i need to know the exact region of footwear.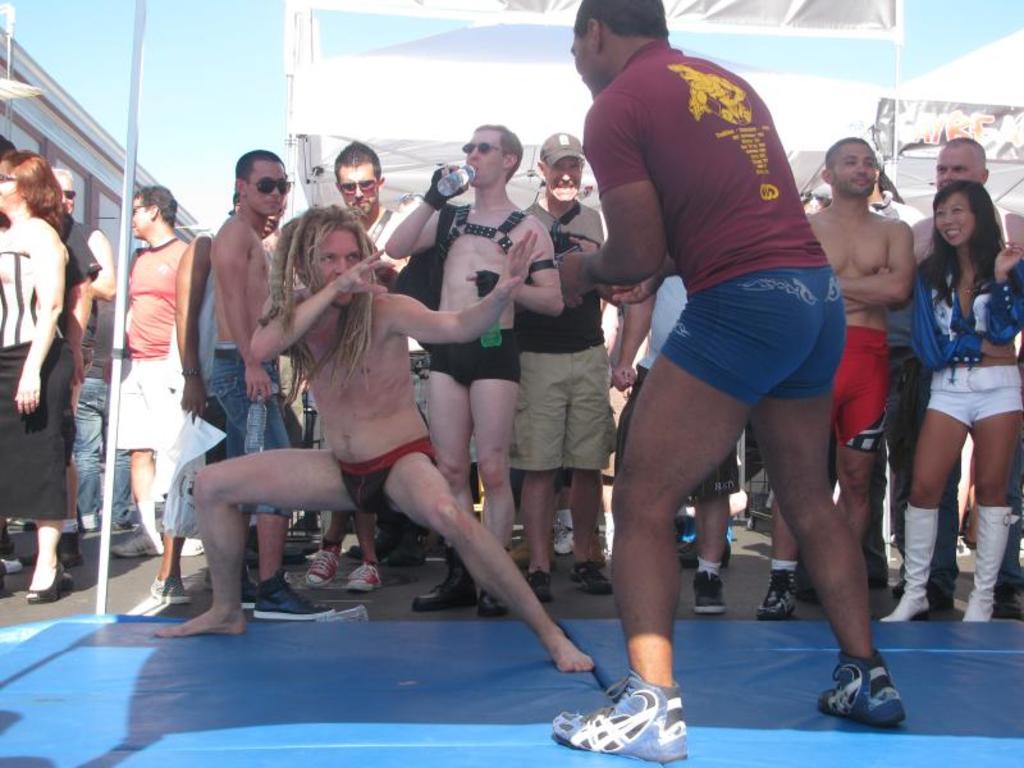
Region: BBox(95, 518, 166, 567).
